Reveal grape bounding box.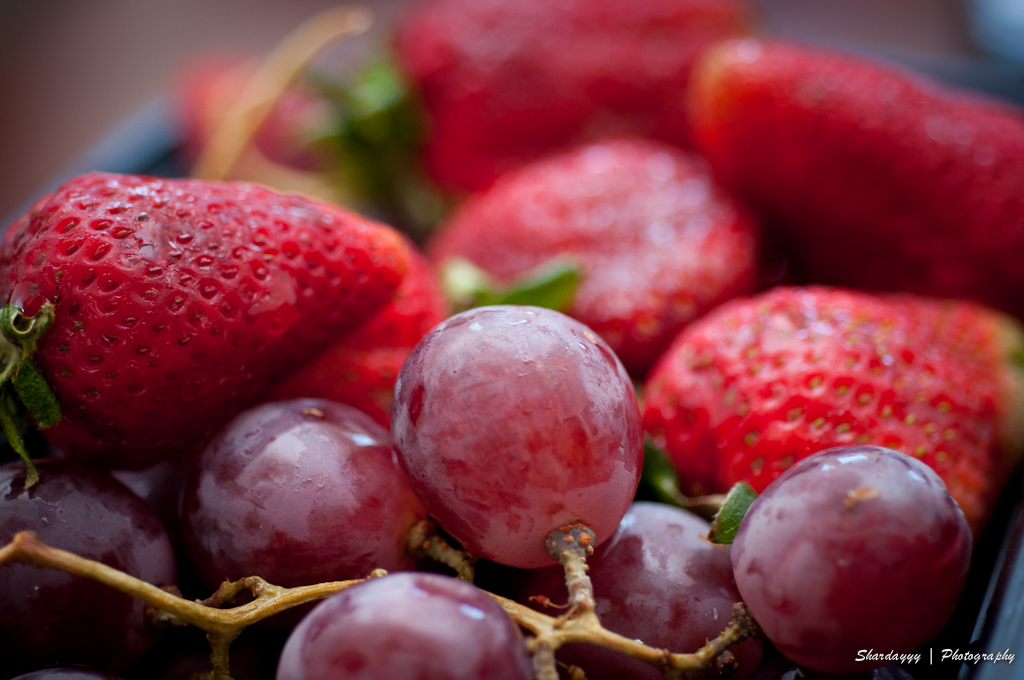
Revealed: {"left": 0, "top": 456, "right": 177, "bottom": 659}.
